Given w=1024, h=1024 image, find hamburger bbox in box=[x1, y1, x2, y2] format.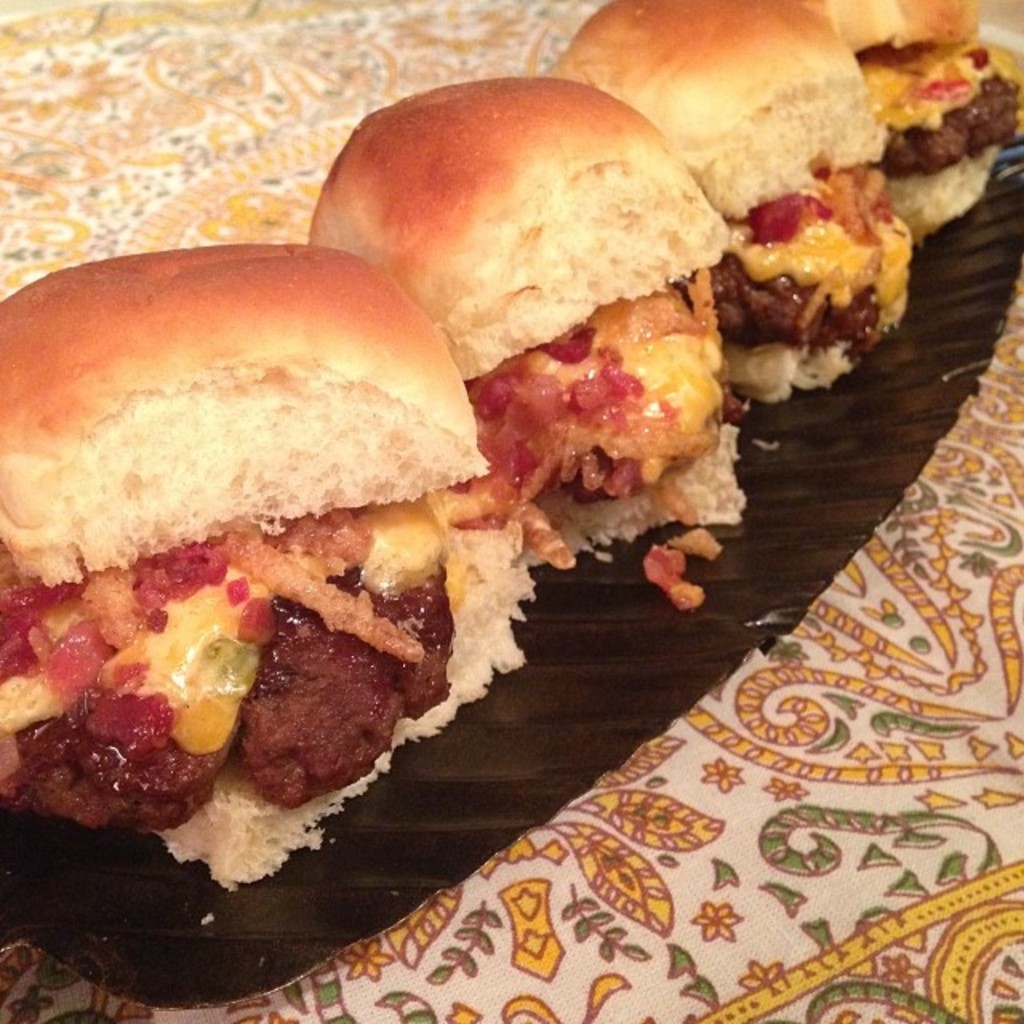
box=[558, 0, 909, 406].
